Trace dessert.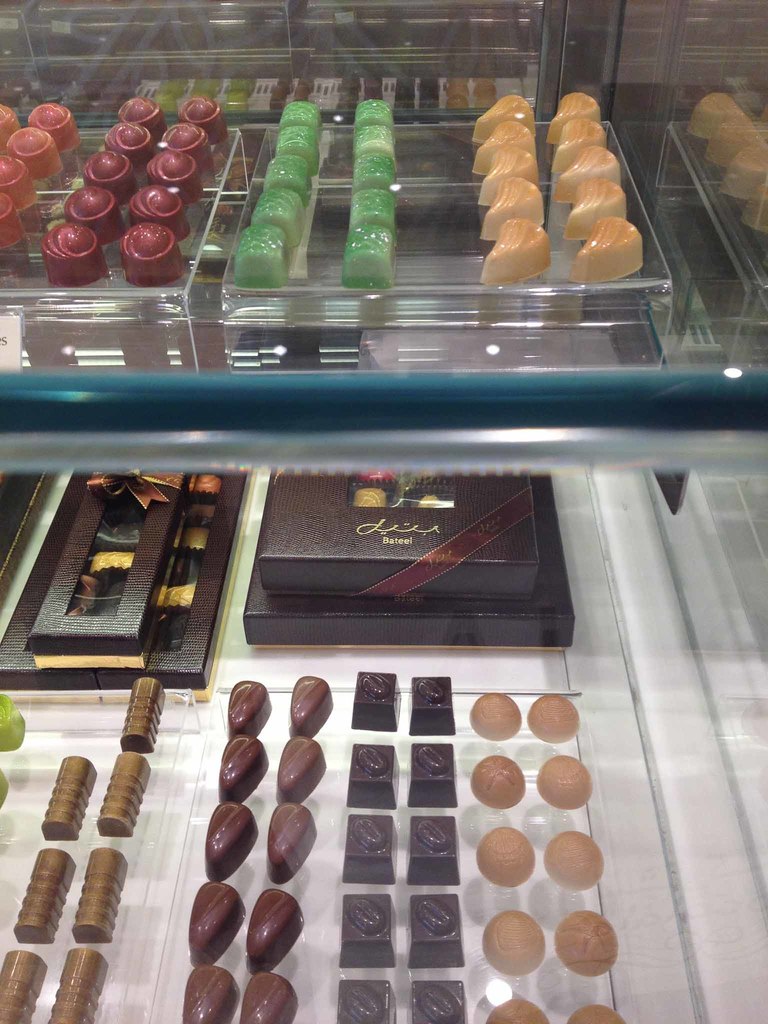
Traced to bbox=(8, 118, 63, 179).
